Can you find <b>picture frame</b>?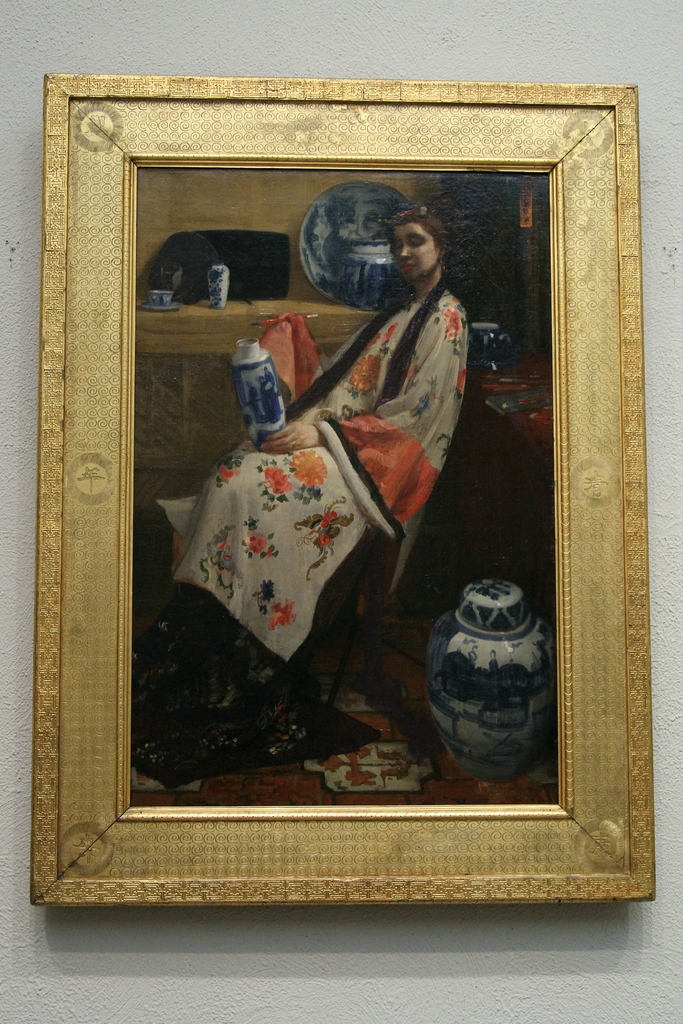
Yes, bounding box: {"left": 34, "top": 78, "right": 656, "bottom": 904}.
